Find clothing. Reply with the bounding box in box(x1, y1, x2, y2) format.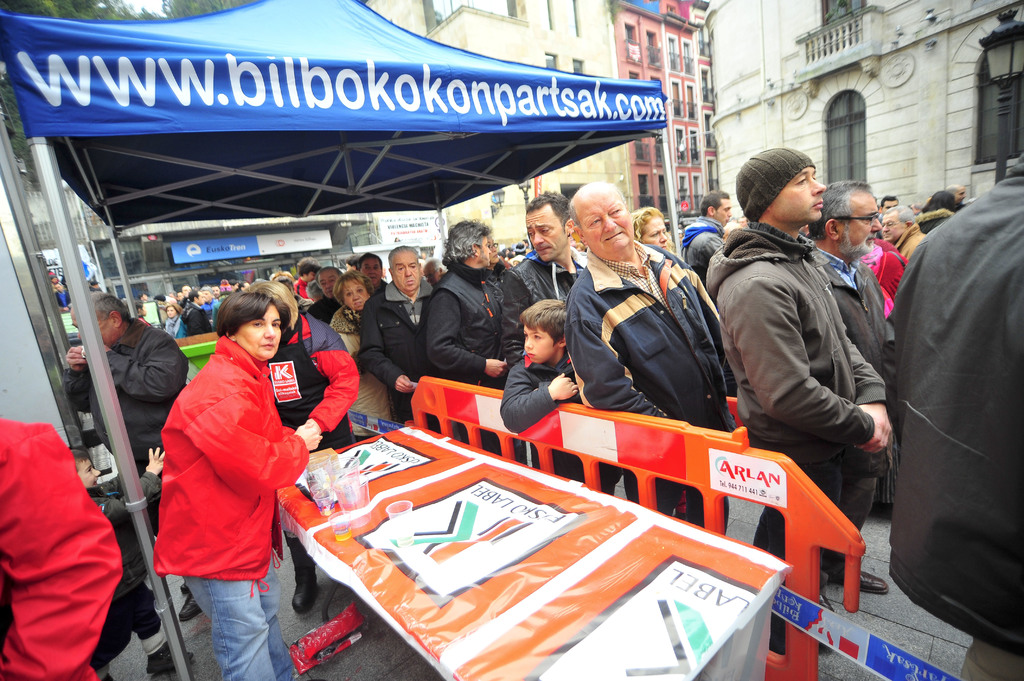
box(140, 331, 308, 680).
